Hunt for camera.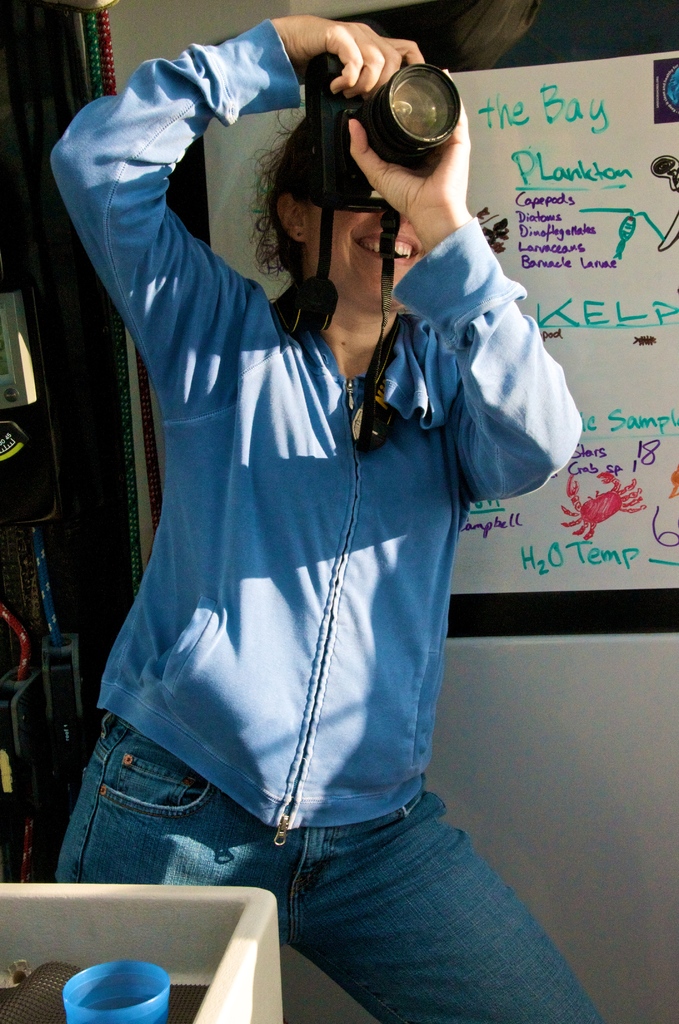
Hunted down at select_region(320, 37, 480, 168).
